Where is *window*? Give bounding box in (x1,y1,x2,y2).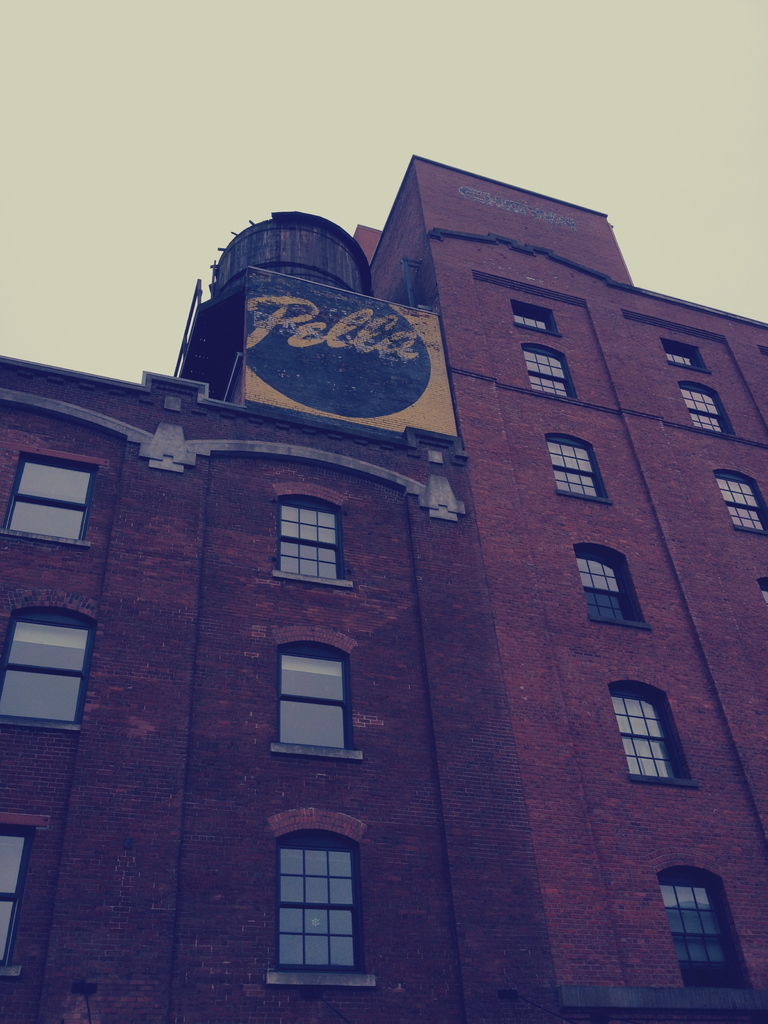
(663,333,708,370).
